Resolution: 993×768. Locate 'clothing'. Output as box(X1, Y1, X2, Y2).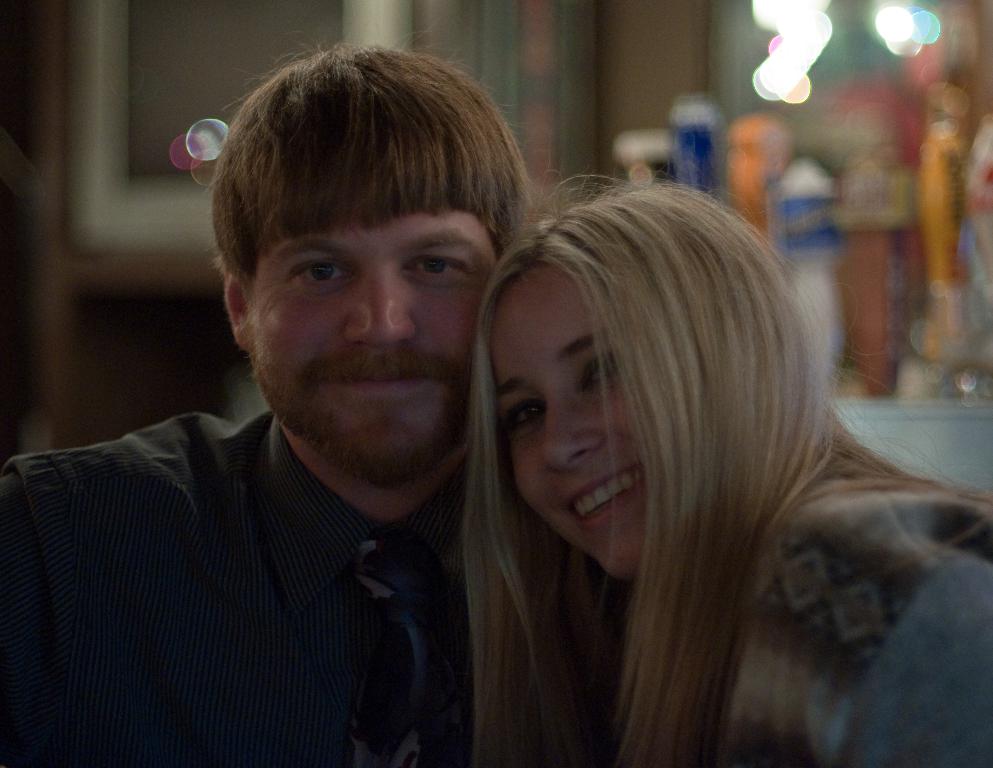
box(703, 487, 992, 765).
